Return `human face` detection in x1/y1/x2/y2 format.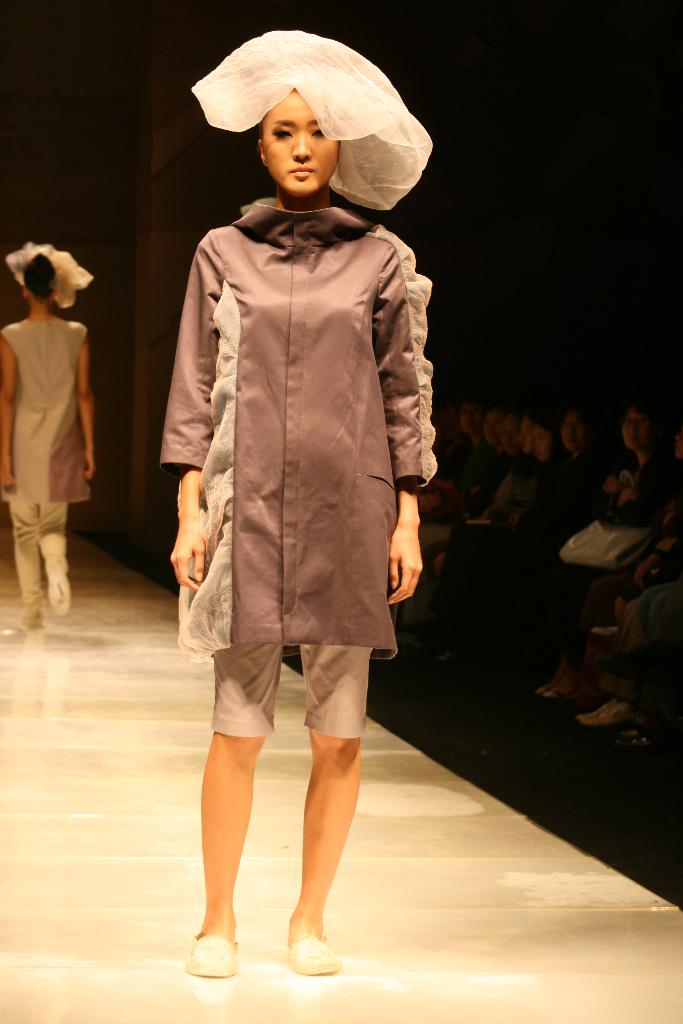
564/426/577/444.
